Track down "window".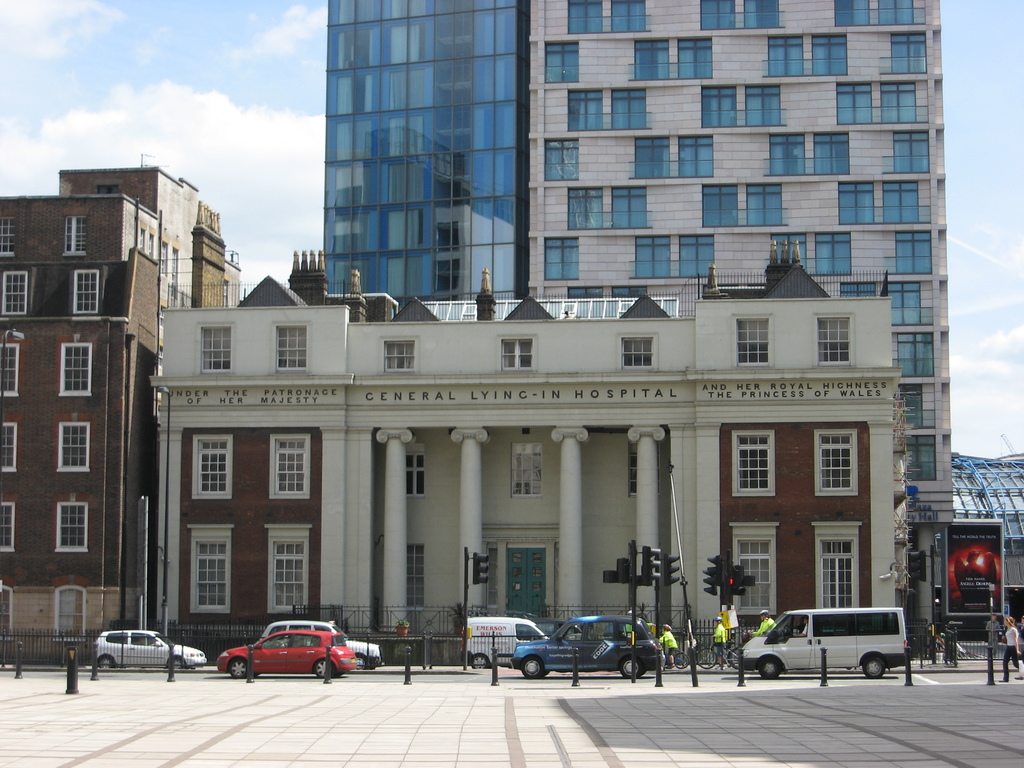
Tracked to (left=148, top=232, right=152, bottom=255).
